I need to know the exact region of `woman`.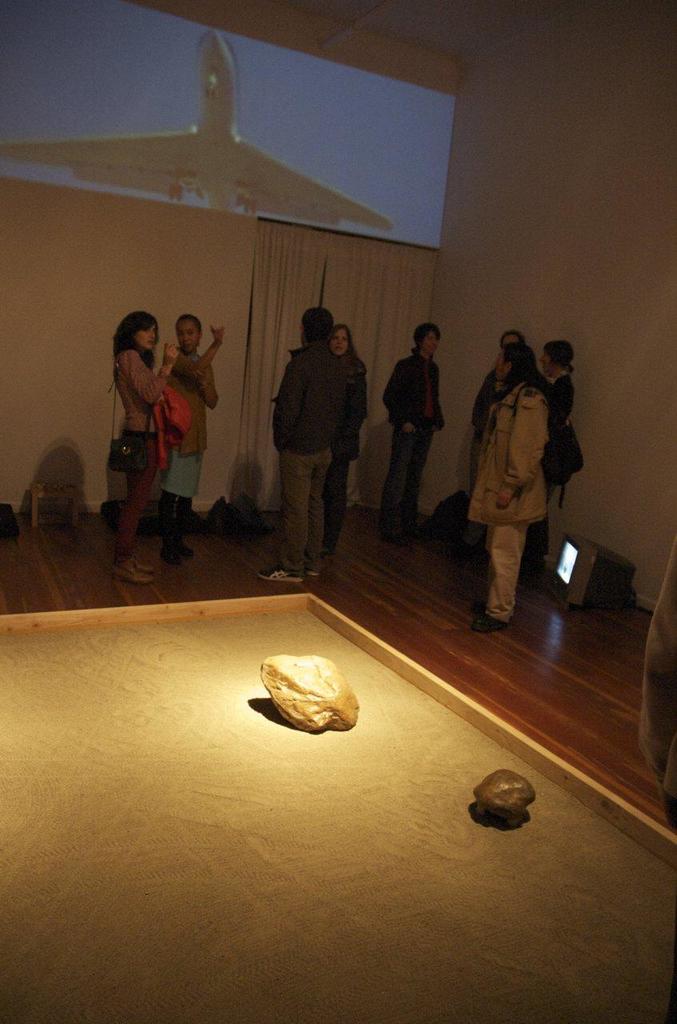
Region: [315, 328, 378, 569].
